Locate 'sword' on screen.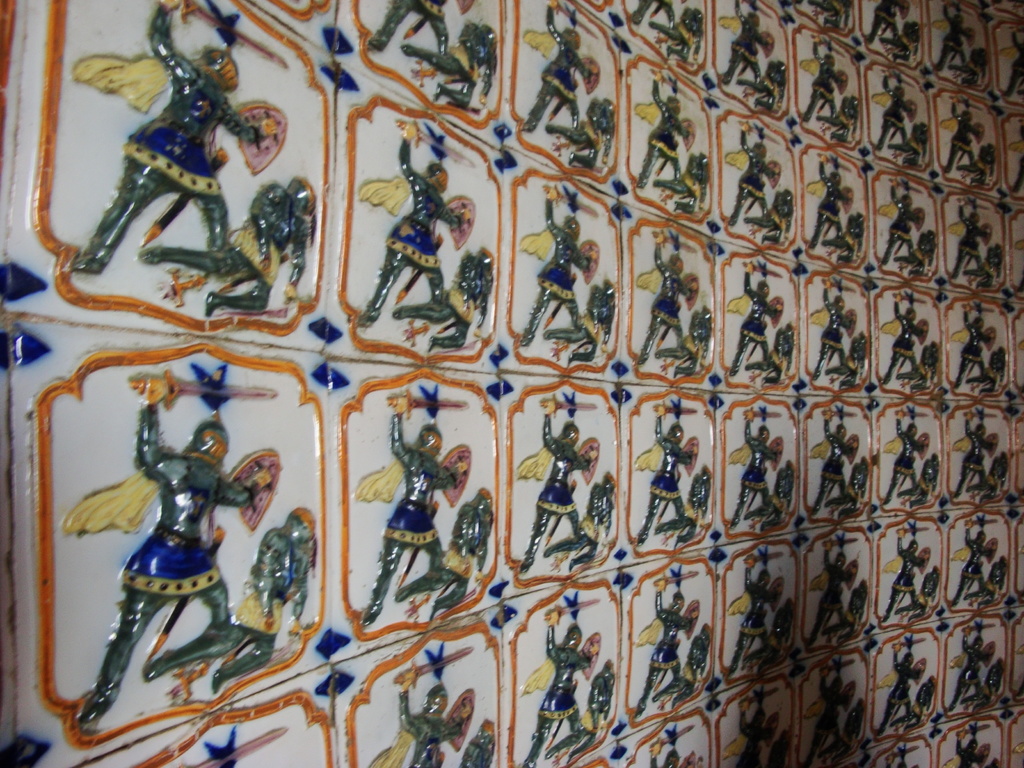
On screen at (left=951, top=97, right=982, bottom=110).
